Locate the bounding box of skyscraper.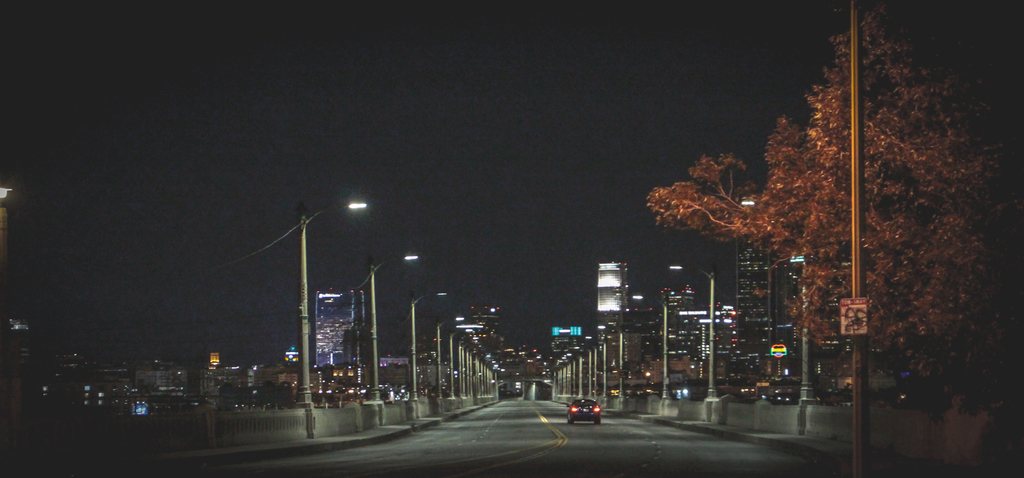
Bounding box: <box>731,170,778,363</box>.
